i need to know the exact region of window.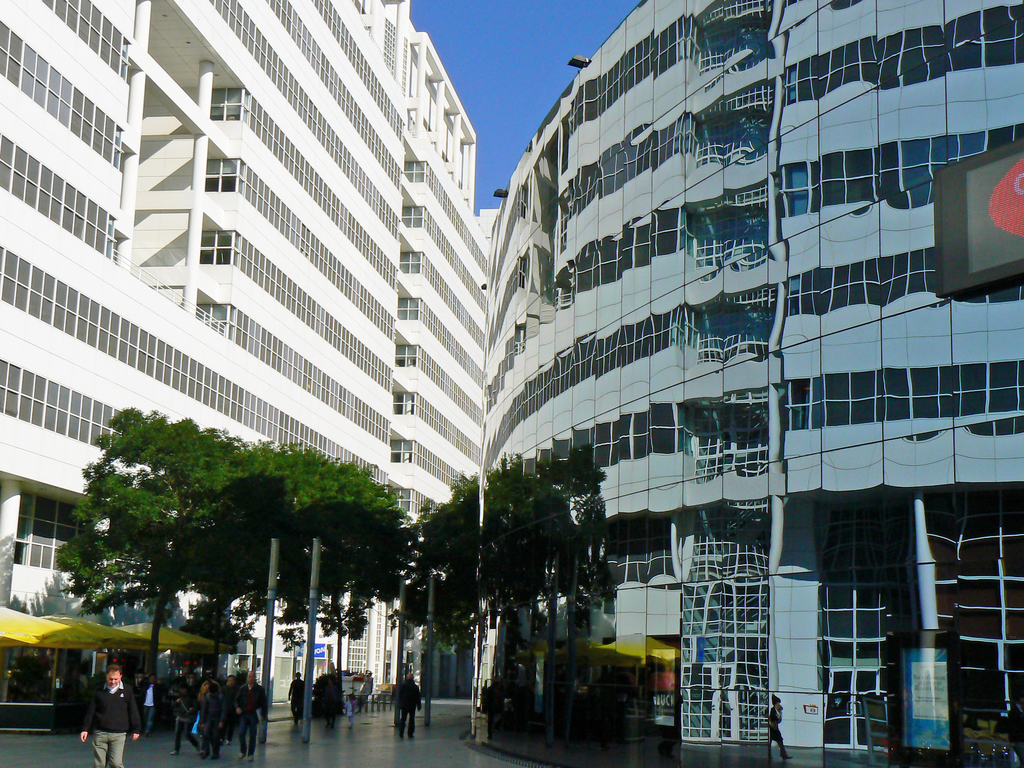
Region: 397, 248, 424, 274.
